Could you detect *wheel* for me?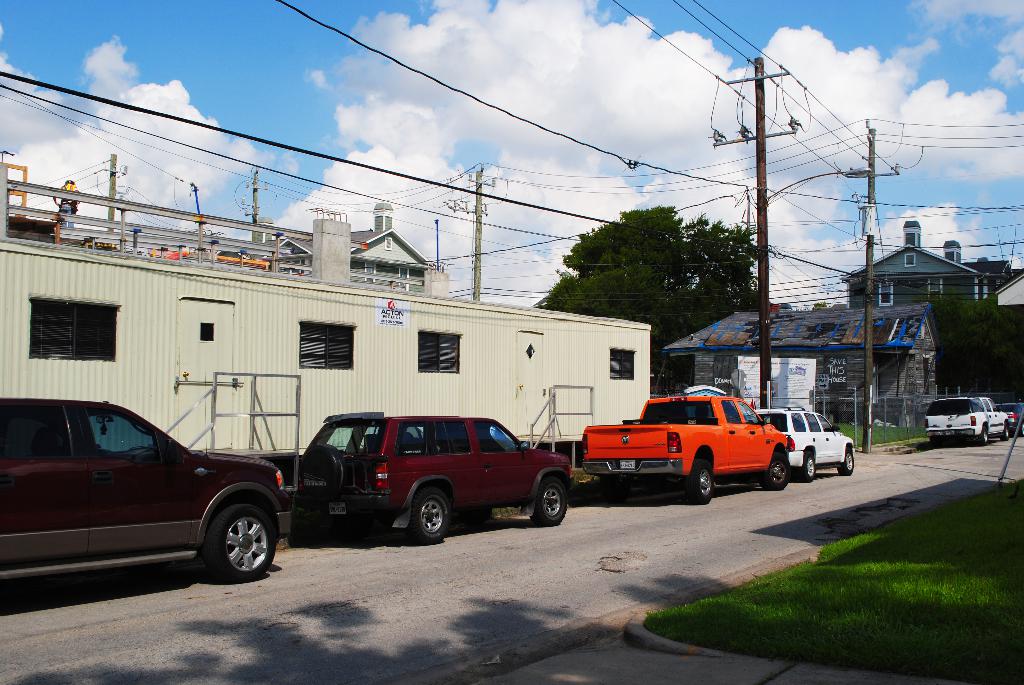
Detection result: l=691, t=461, r=714, b=505.
